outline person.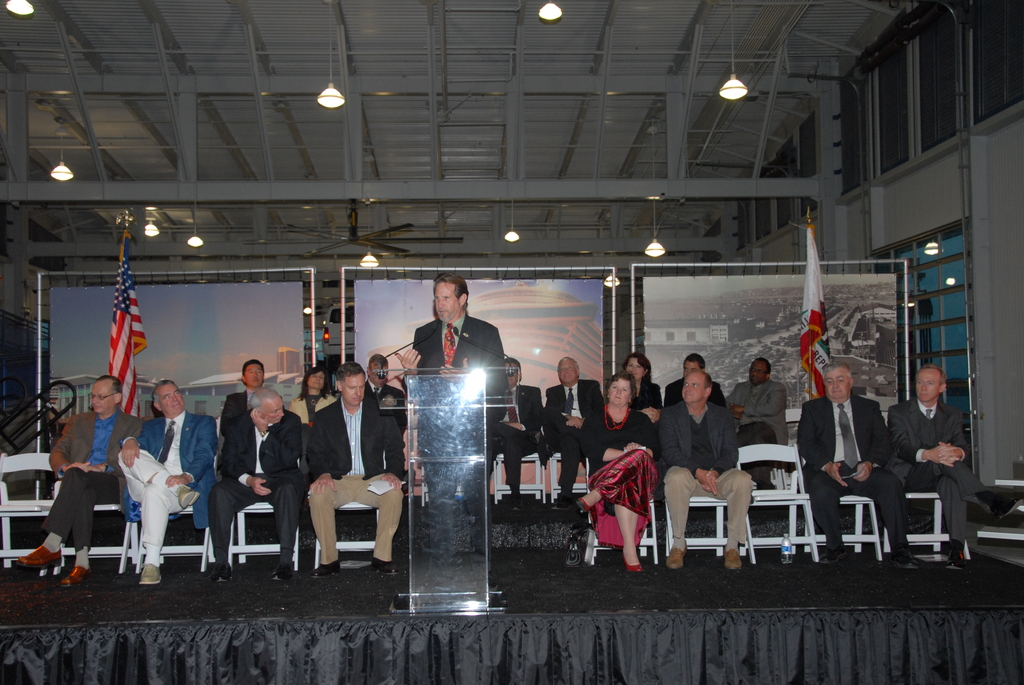
Outline: 285/369/333/416.
